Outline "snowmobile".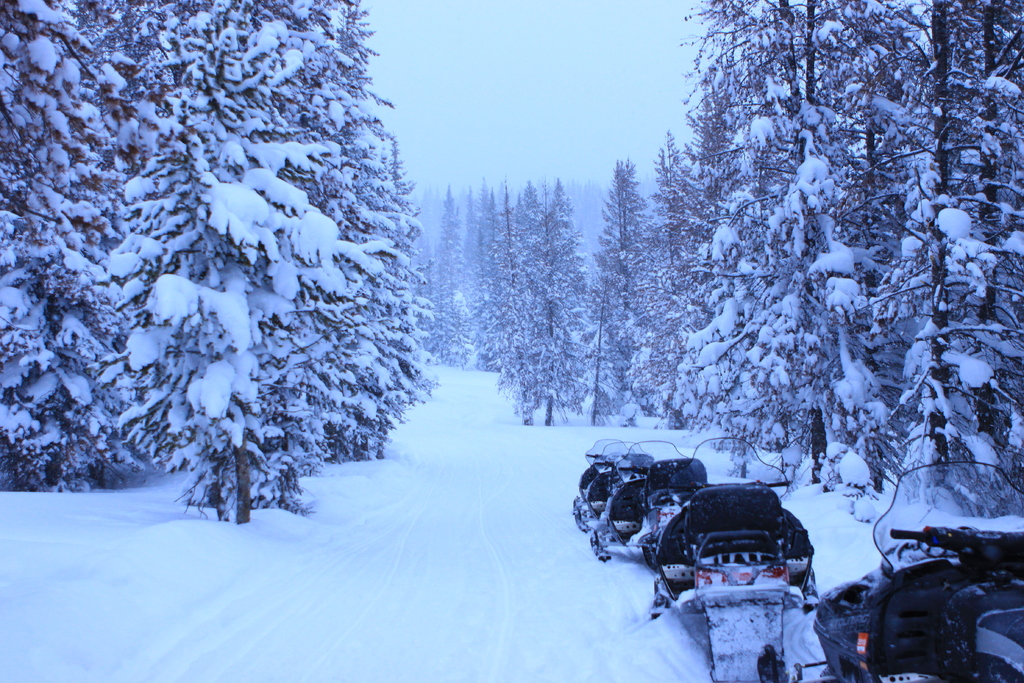
Outline: box=[790, 461, 1023, 682].
